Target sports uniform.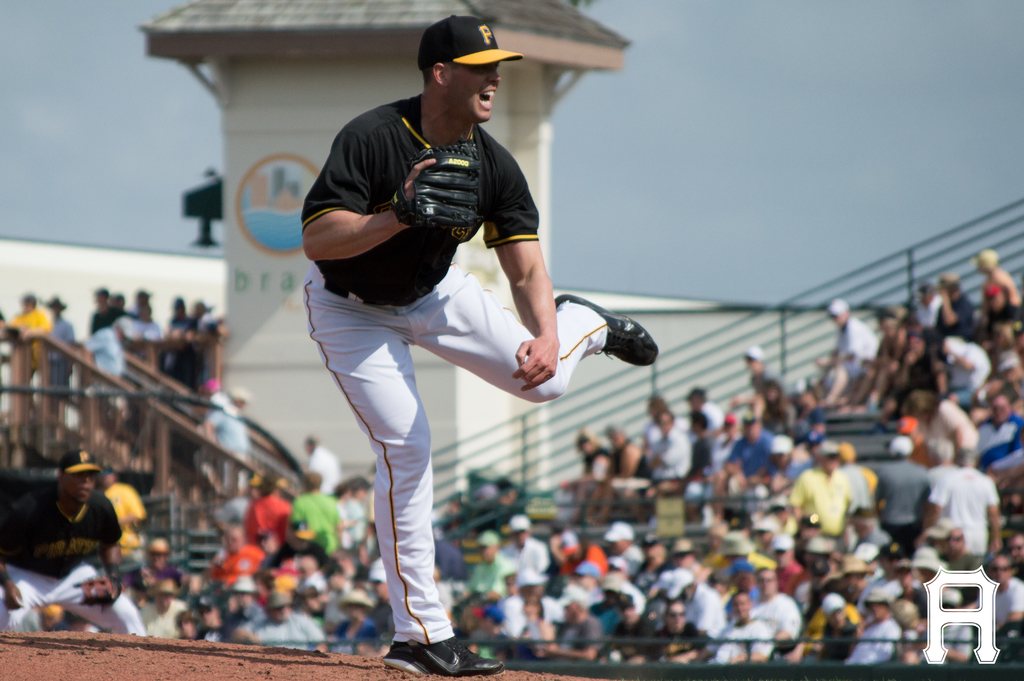
Target region: (left=301, top=15, right=657, bottom=675).
